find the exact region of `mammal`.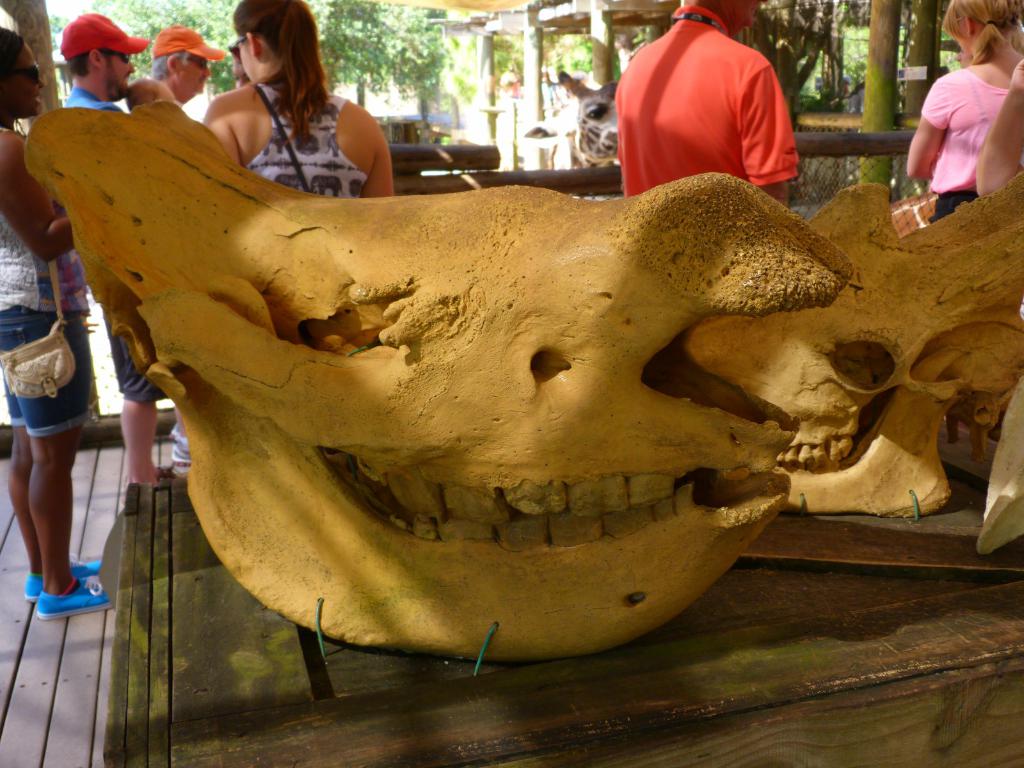
Exact region: rect(975, 54, 1023, 438).
